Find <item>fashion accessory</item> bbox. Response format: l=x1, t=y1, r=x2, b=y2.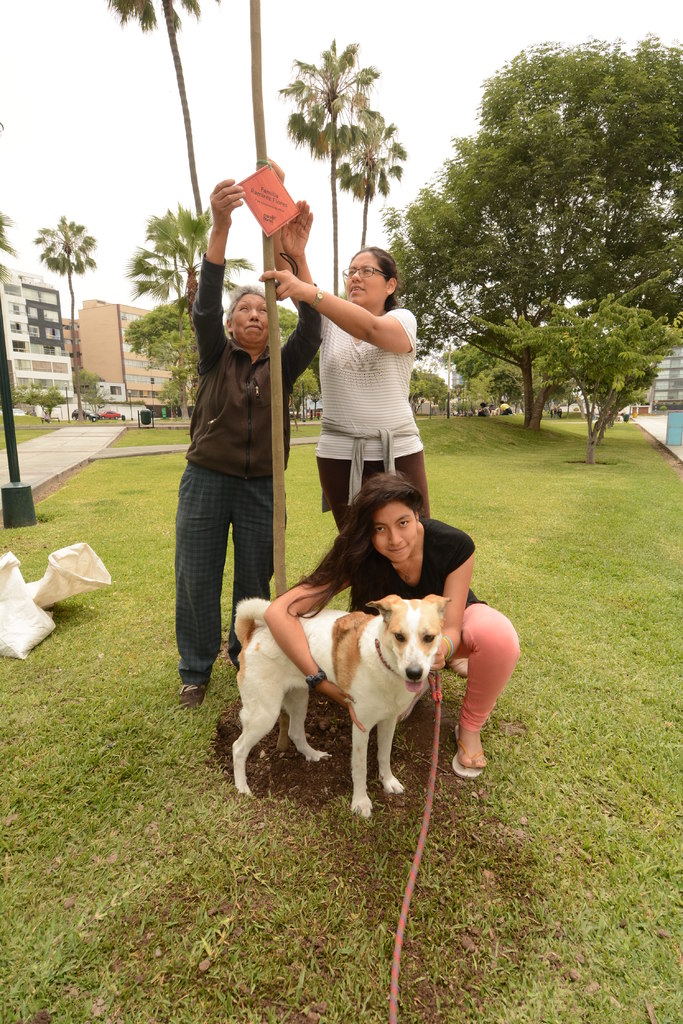
l=341, t=266, r=394, b=278.
